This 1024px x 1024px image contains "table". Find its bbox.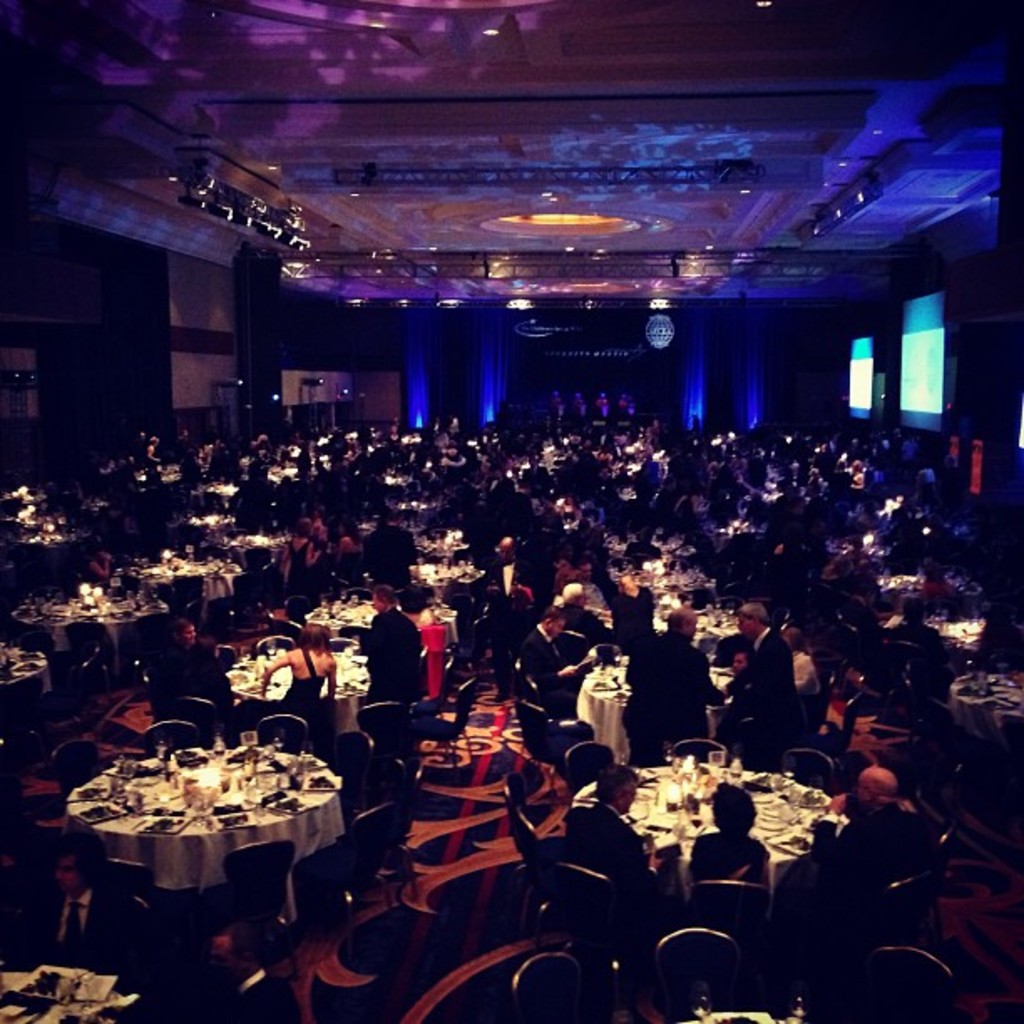
945,671,1022,775.
